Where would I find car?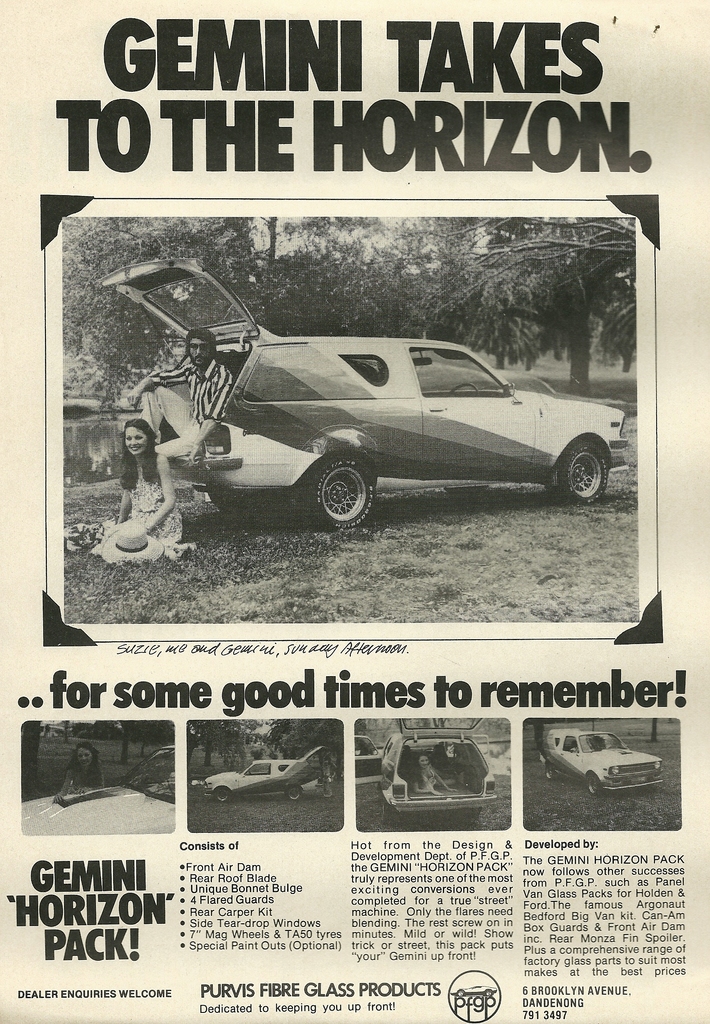
At <bbox>383, 719, 490, 815</bbox>.
